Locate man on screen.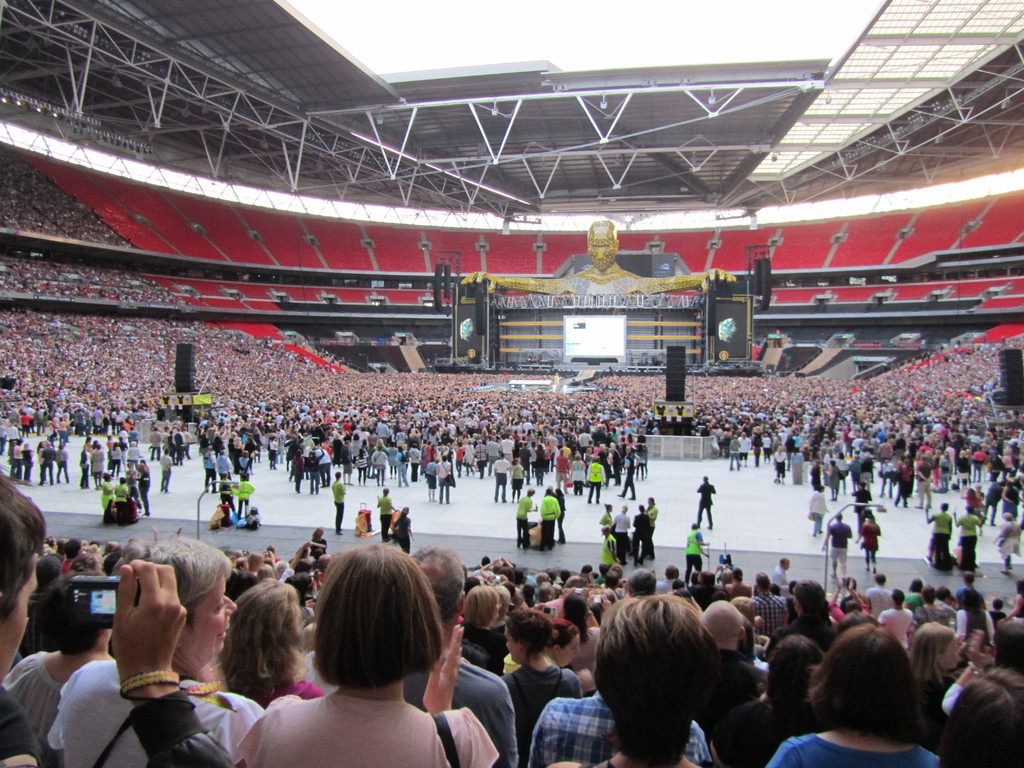
On screen at 659:568:678:595.
